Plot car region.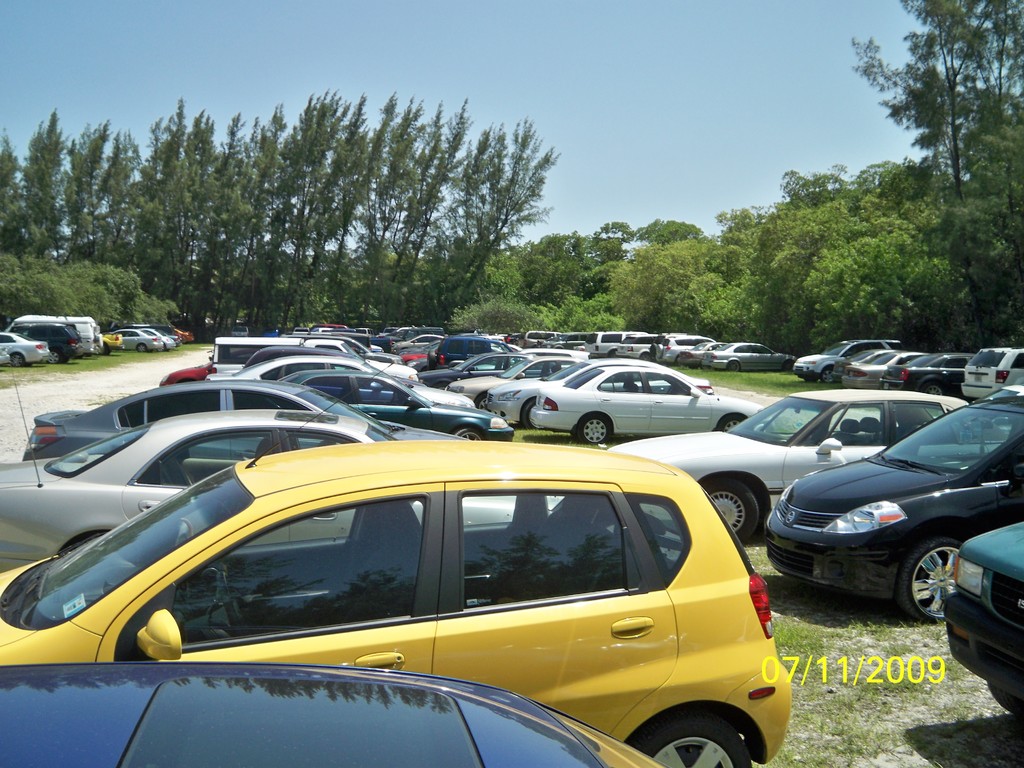
Plotted at 659 333 704 367.
